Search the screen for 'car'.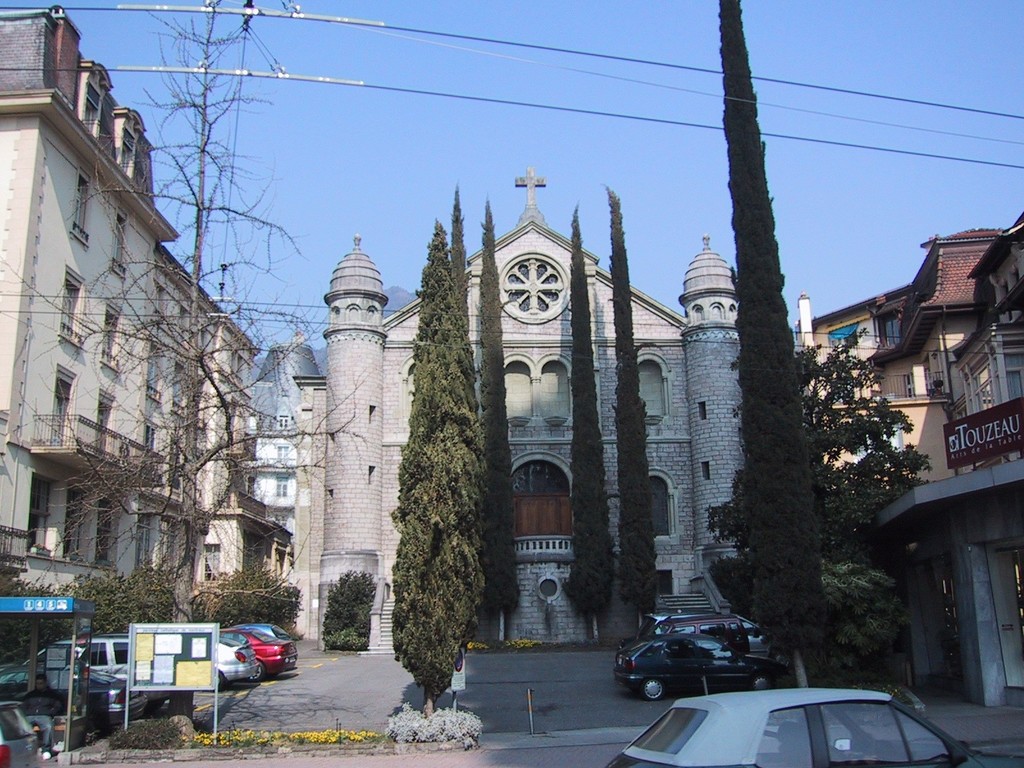
Found at l=612, t=635, r=793, b=702.
